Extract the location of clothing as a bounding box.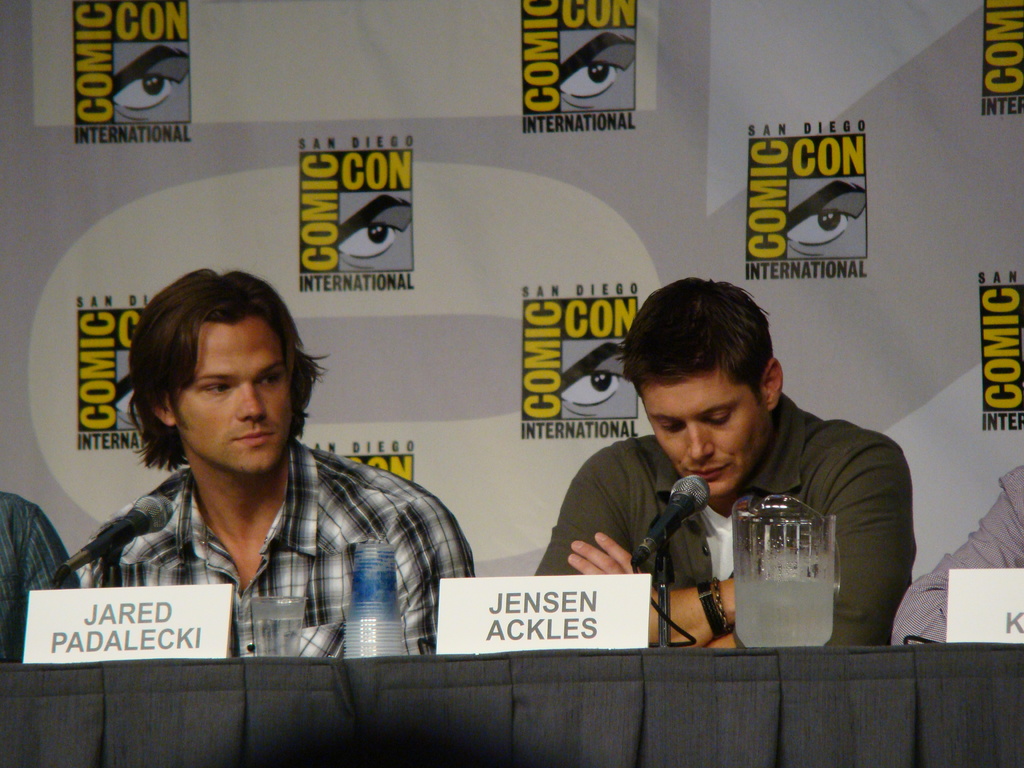
{"x1": 532, "y1": 390, "x2": 915, "y2": 646}.
